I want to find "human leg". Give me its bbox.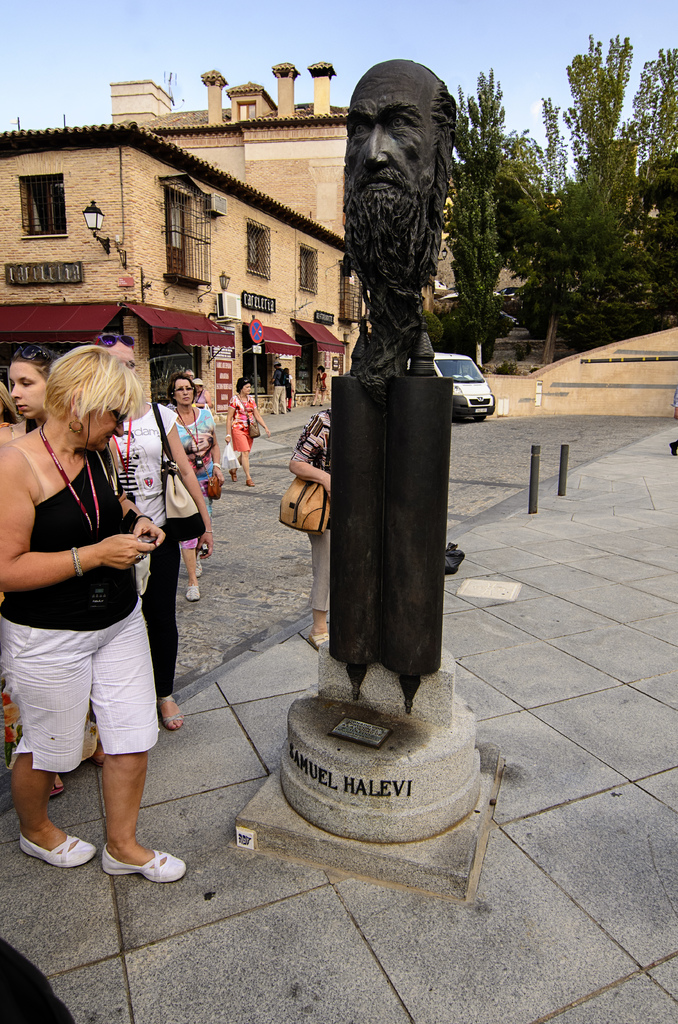
(143, 531, 183, 720).
